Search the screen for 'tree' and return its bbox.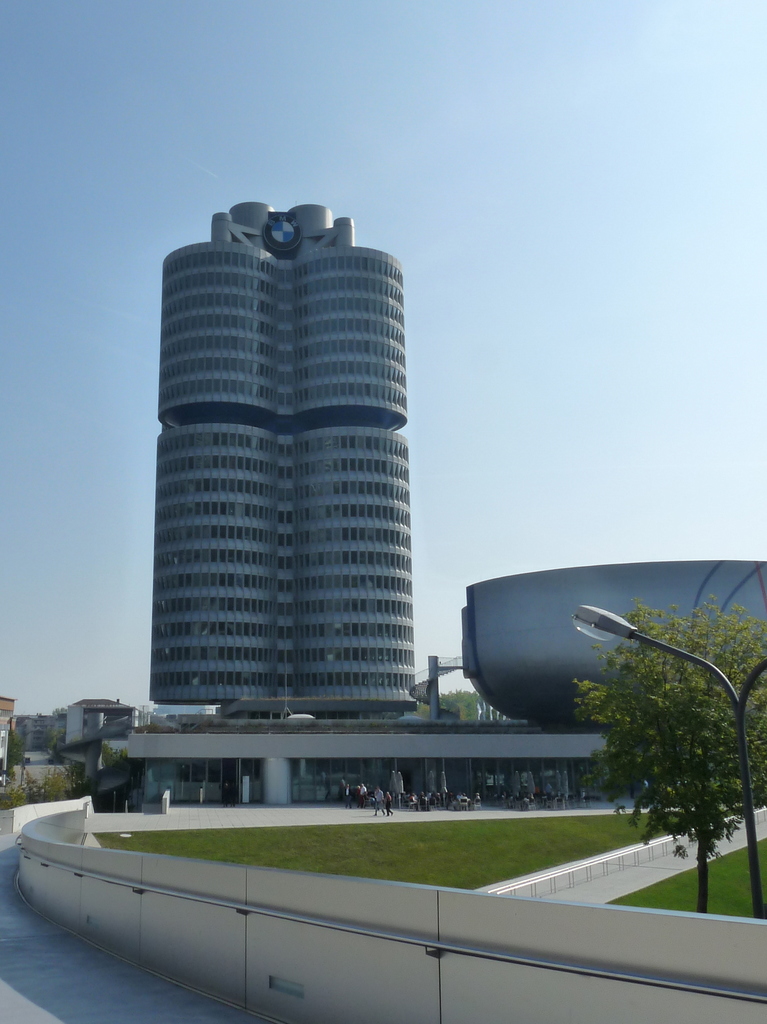
Found: {"x1": 556, "y1": 596, "x2": 766, "y2": 934}.
